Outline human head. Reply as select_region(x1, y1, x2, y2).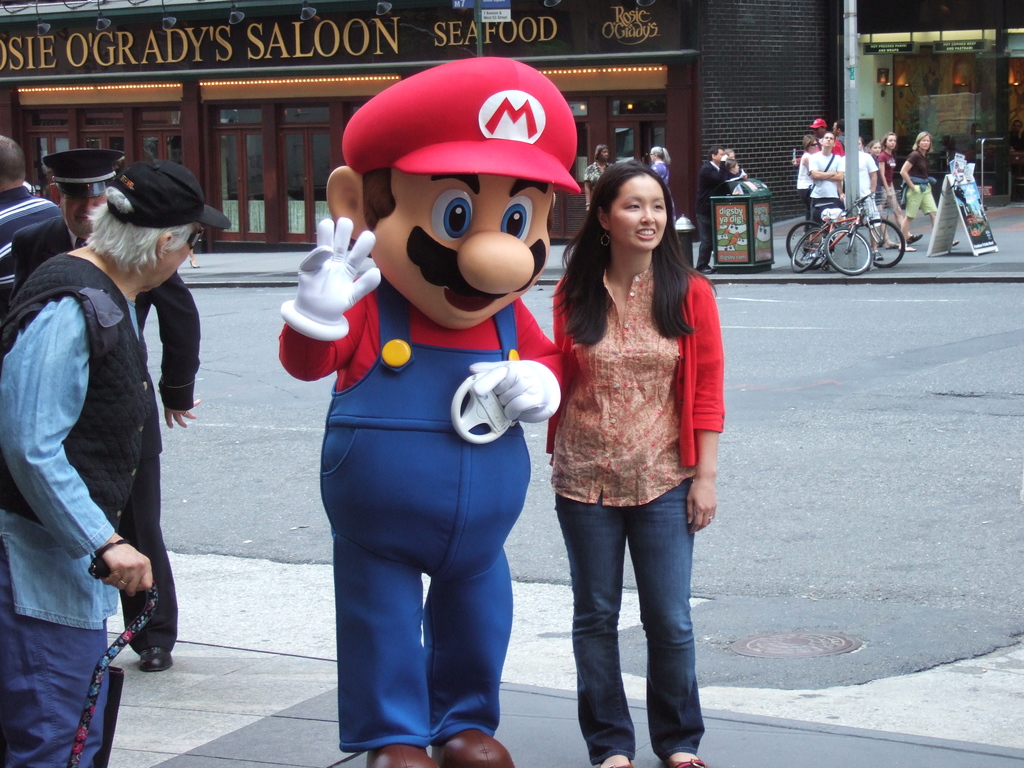
select_region(0, 135, 28, 193).
